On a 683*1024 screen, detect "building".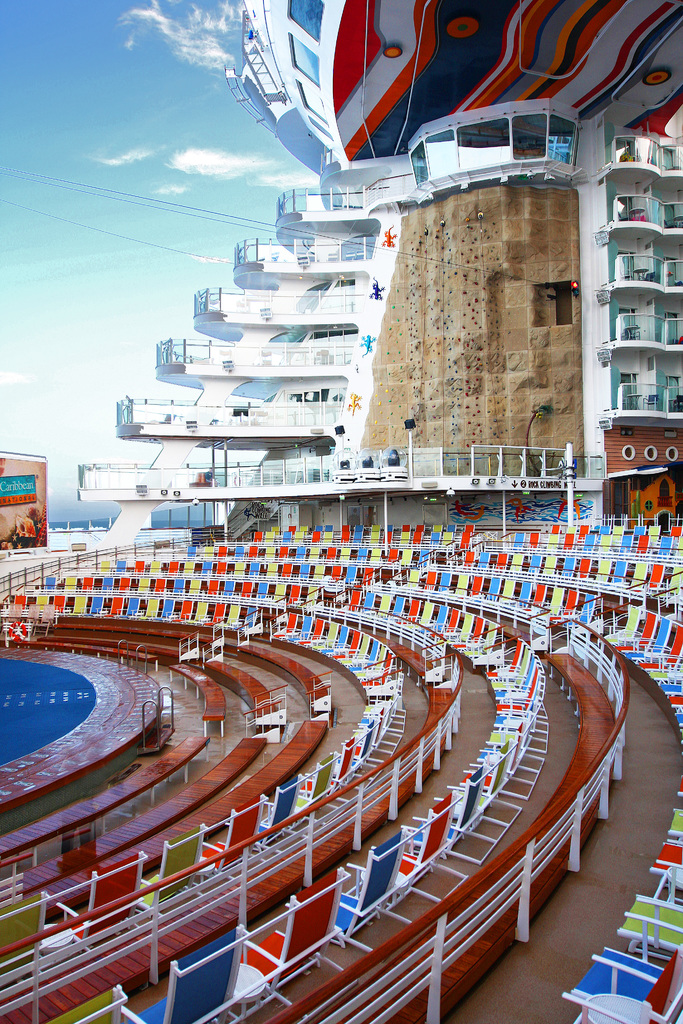
bbox(72, 141, 682, 547).
